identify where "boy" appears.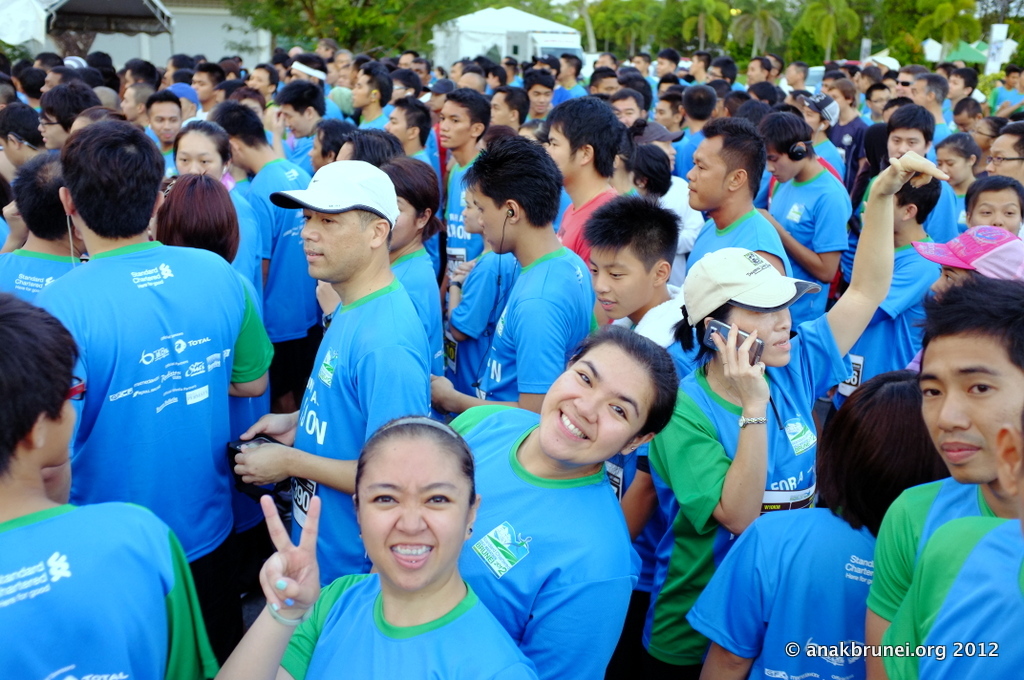
Appears at select_region(862, 278, 1023, 679).
